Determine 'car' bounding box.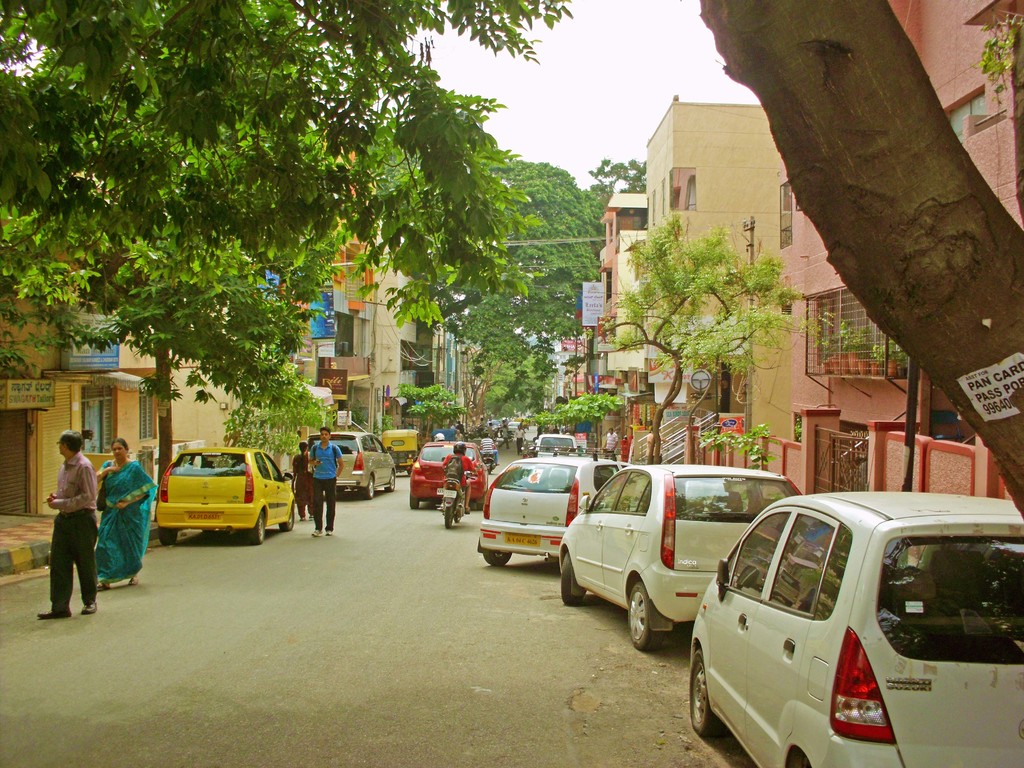
Determined: 552,461,812,654.
